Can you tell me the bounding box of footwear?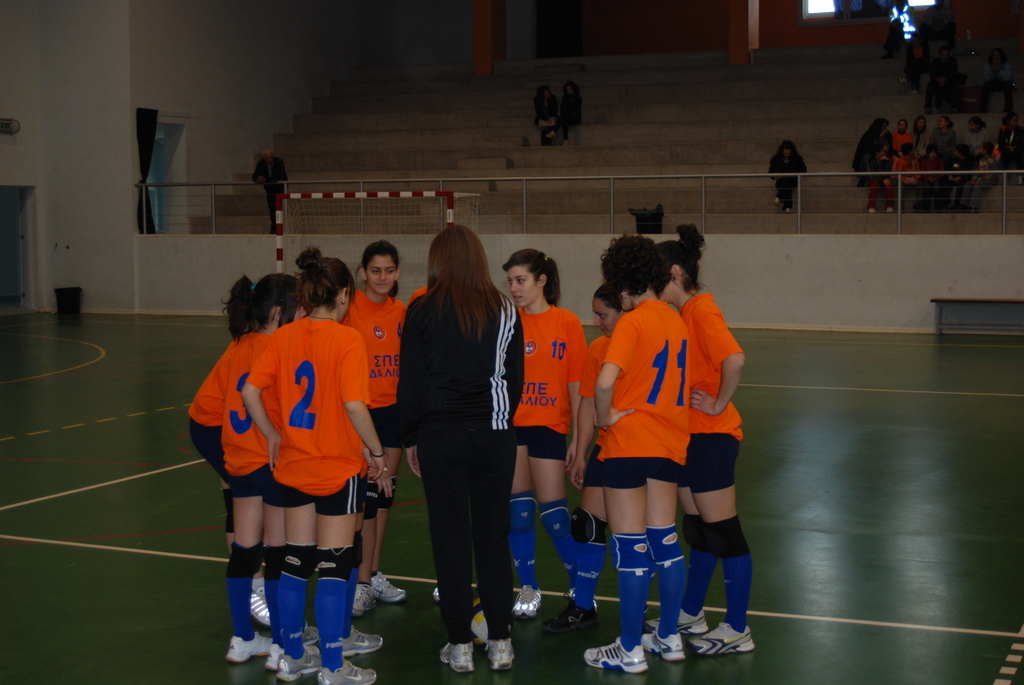
box(640, 624, 685, 661).
